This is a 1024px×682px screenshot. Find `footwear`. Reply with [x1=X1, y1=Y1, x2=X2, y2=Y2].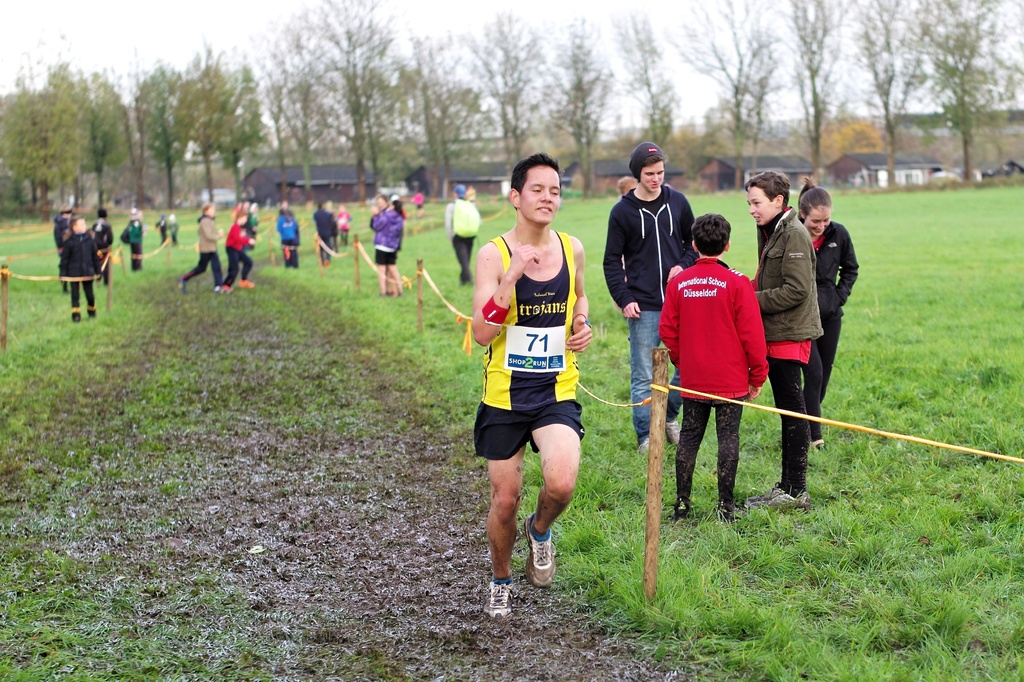
[x1=175, y1=275, x2=186, y2=294].
